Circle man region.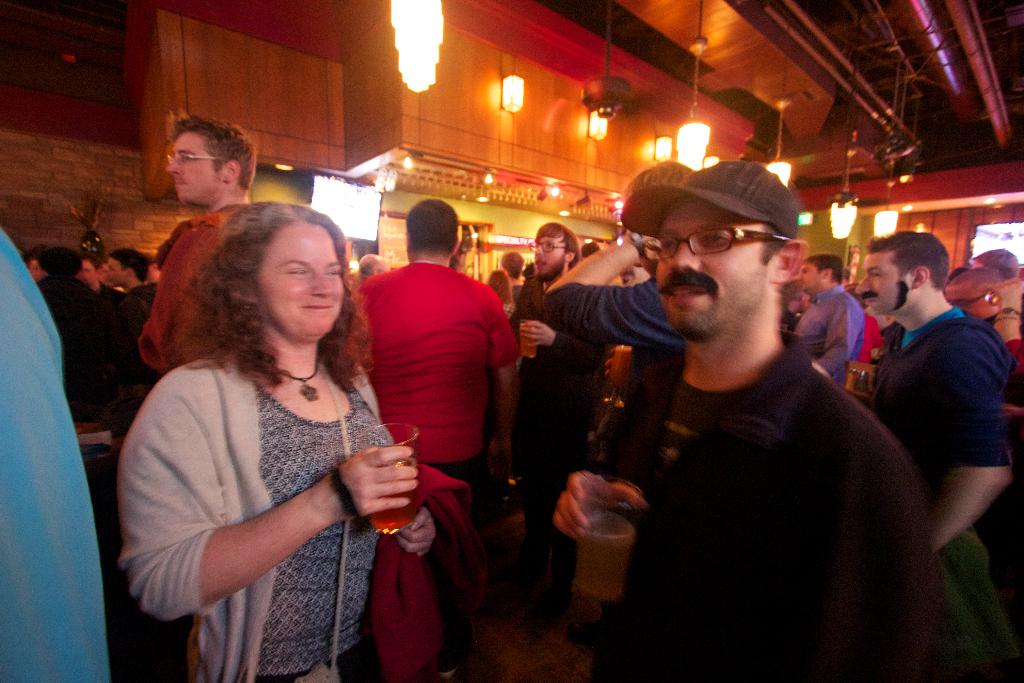
Region: [left=537, top=229, right=688, bottom=368].
